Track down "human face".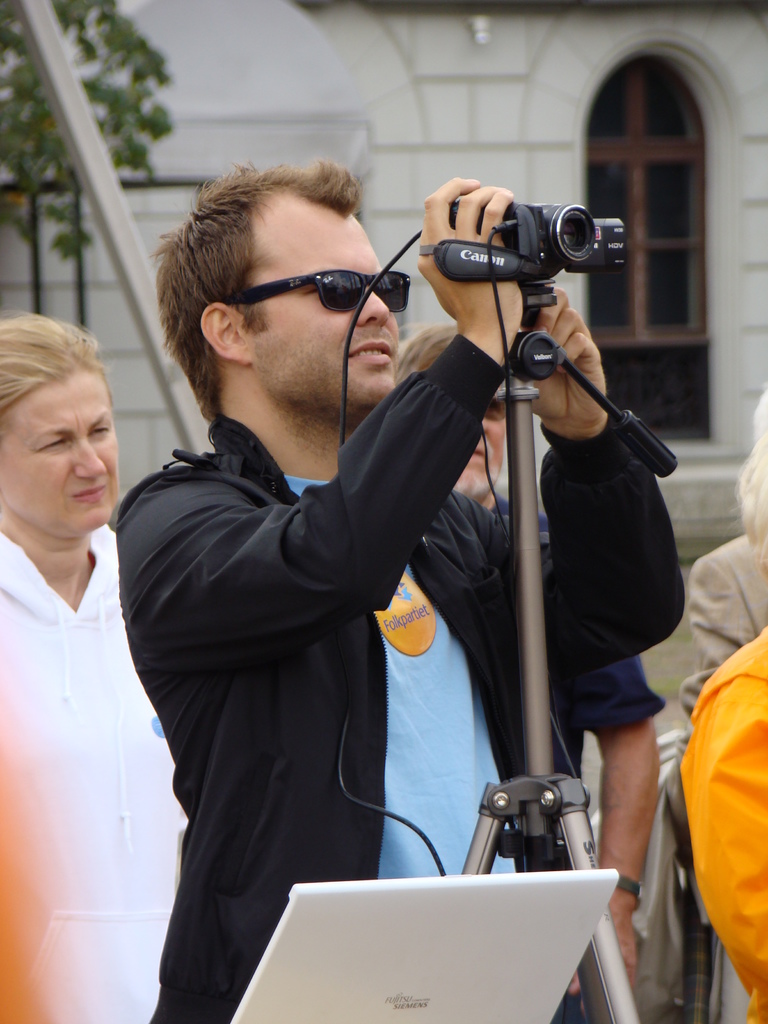
Tracked to (0, 367, 116, 535).
